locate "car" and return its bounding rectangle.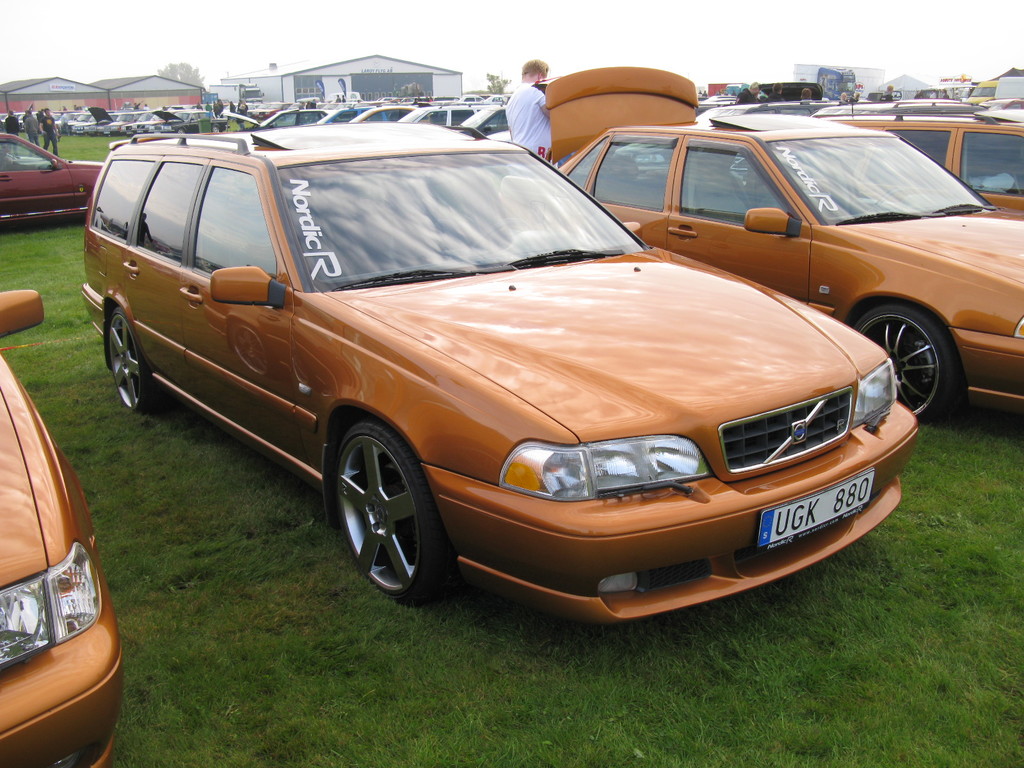
detection(0, 131, 106, 222).
